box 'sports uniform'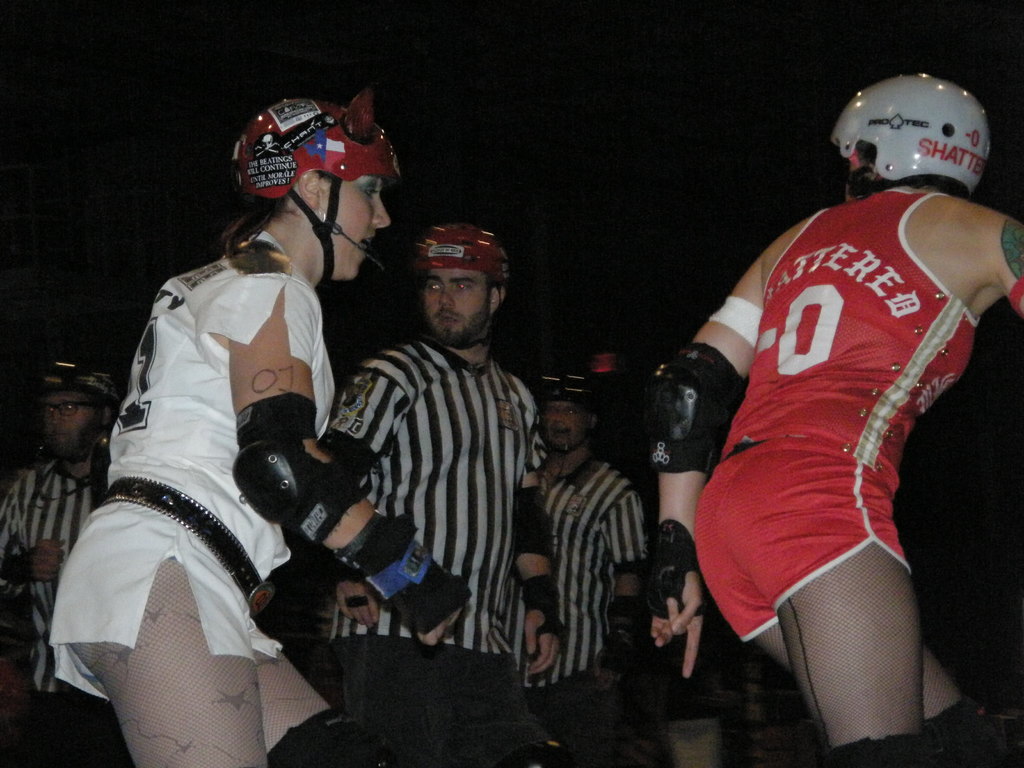
51:89:472:767
